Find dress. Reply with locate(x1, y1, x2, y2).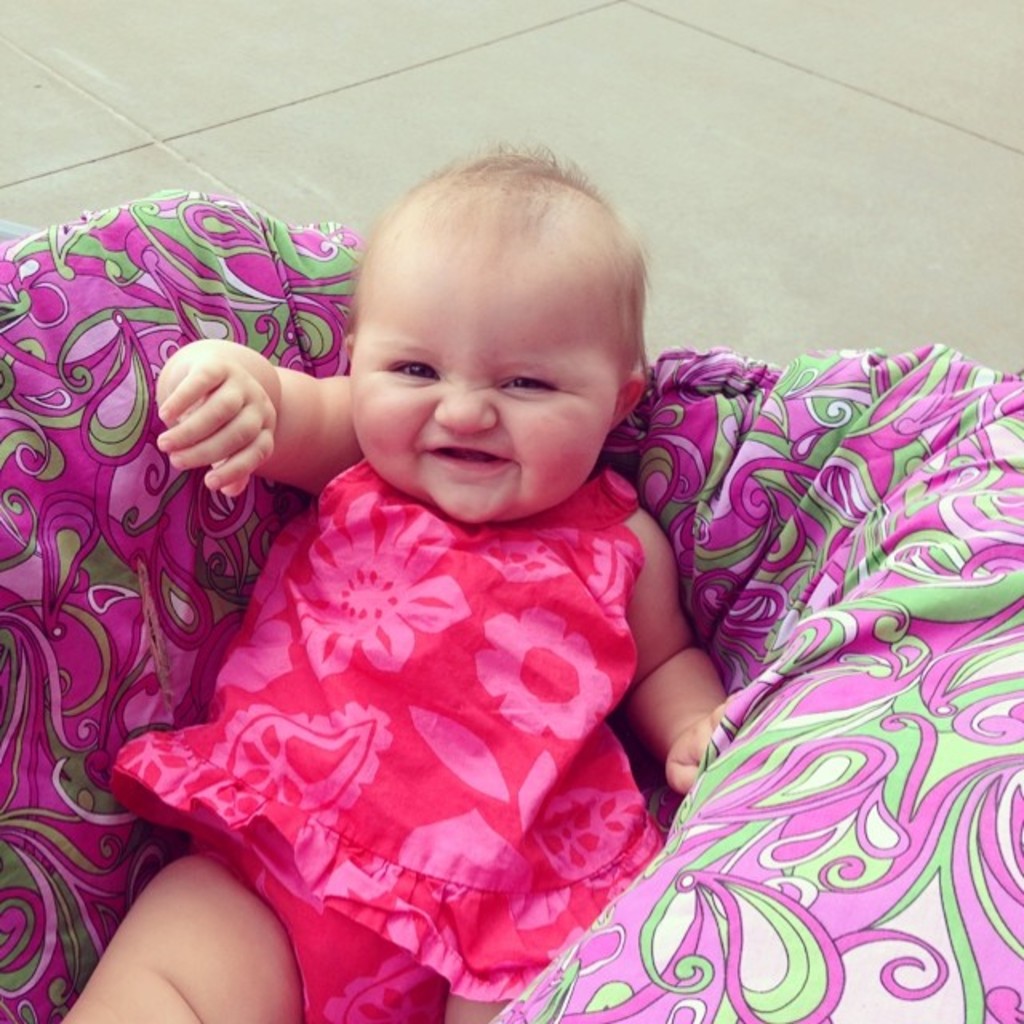
locate(123, 368, 733, 986).
